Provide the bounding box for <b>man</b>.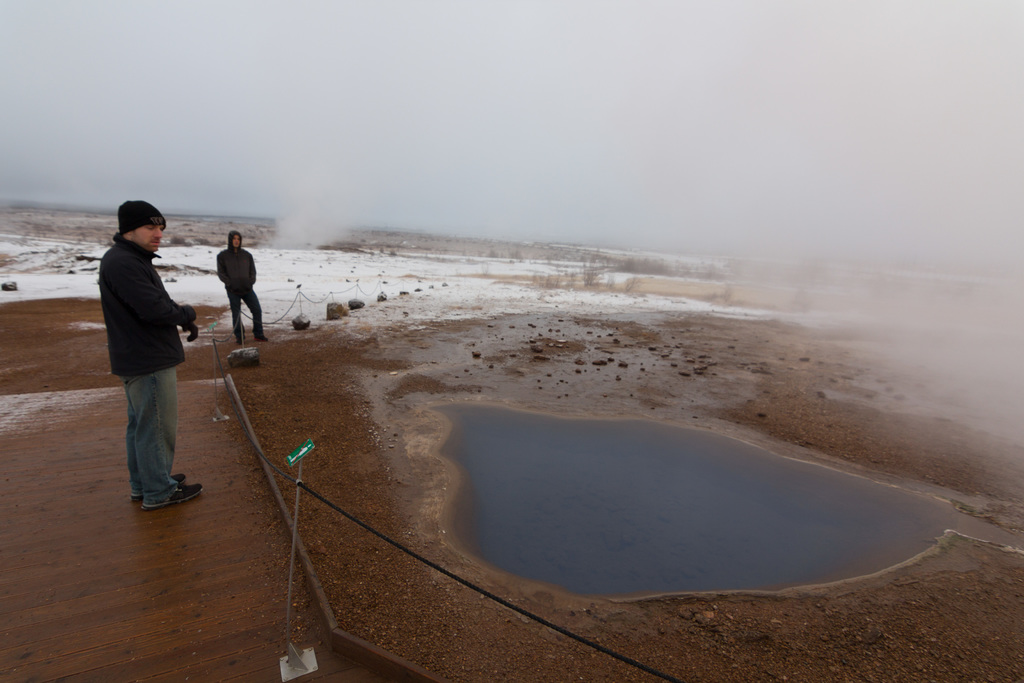
{"left": 101, "top": 194, "right": 202, "bottom": 521}.
